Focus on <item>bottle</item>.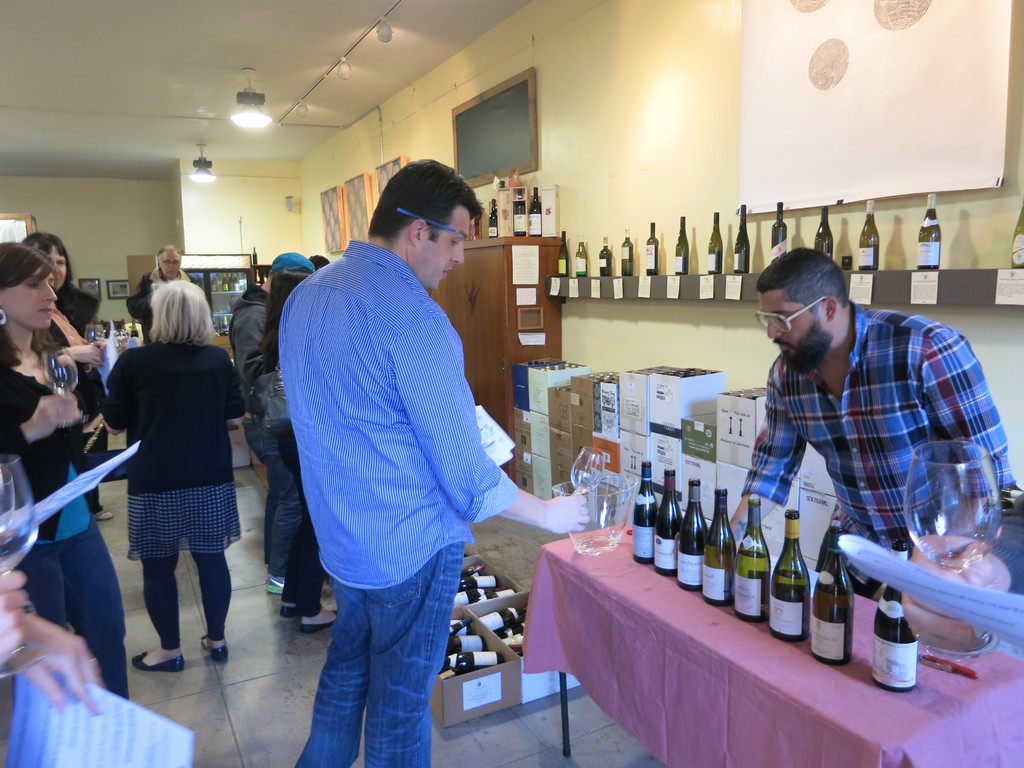
Focused at <bbox>255, 244, 259, 267</bbox>.
